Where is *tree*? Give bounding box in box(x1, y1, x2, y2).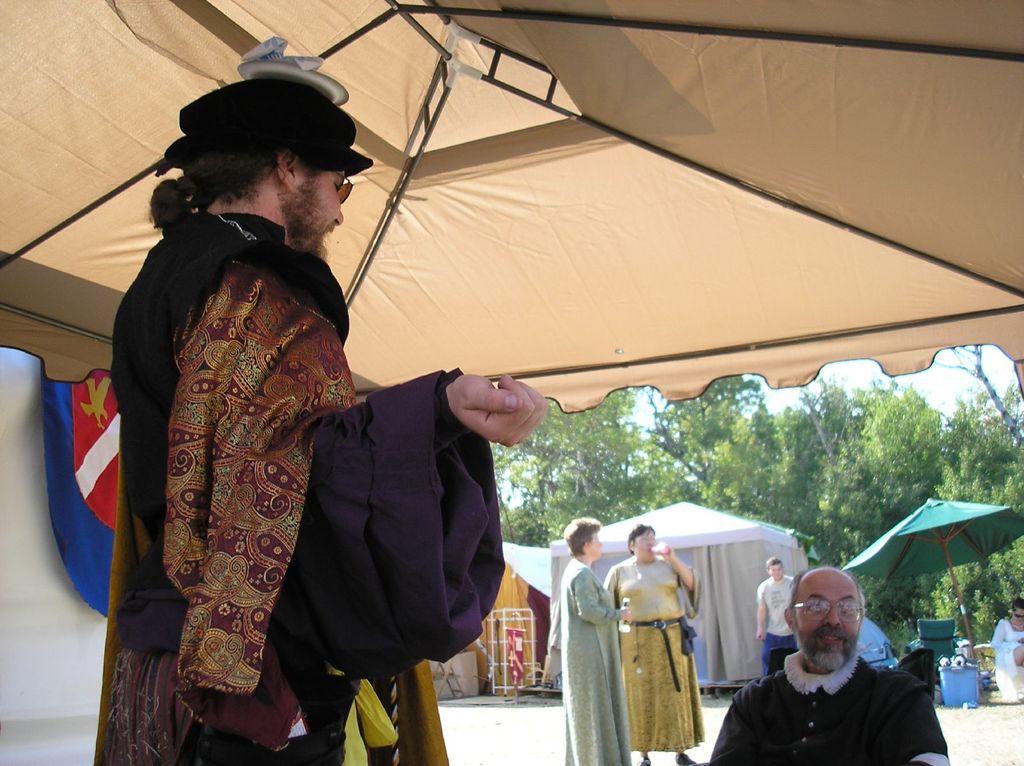
box(714, 387, 944, 566).
